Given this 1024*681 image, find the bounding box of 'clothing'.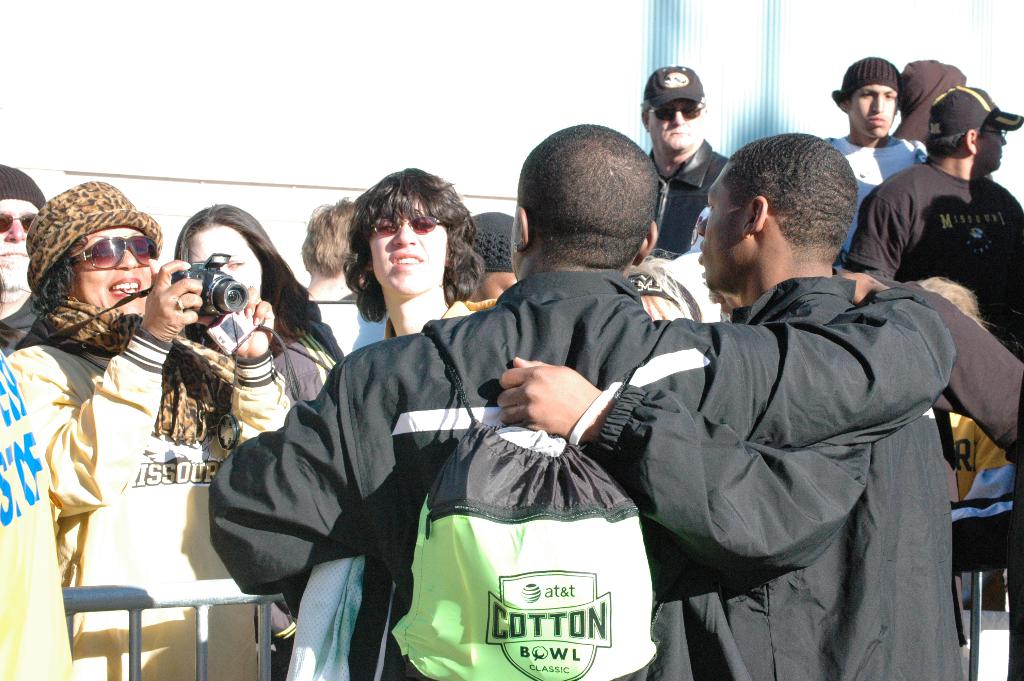
crop(197, 249, 967, 680).
